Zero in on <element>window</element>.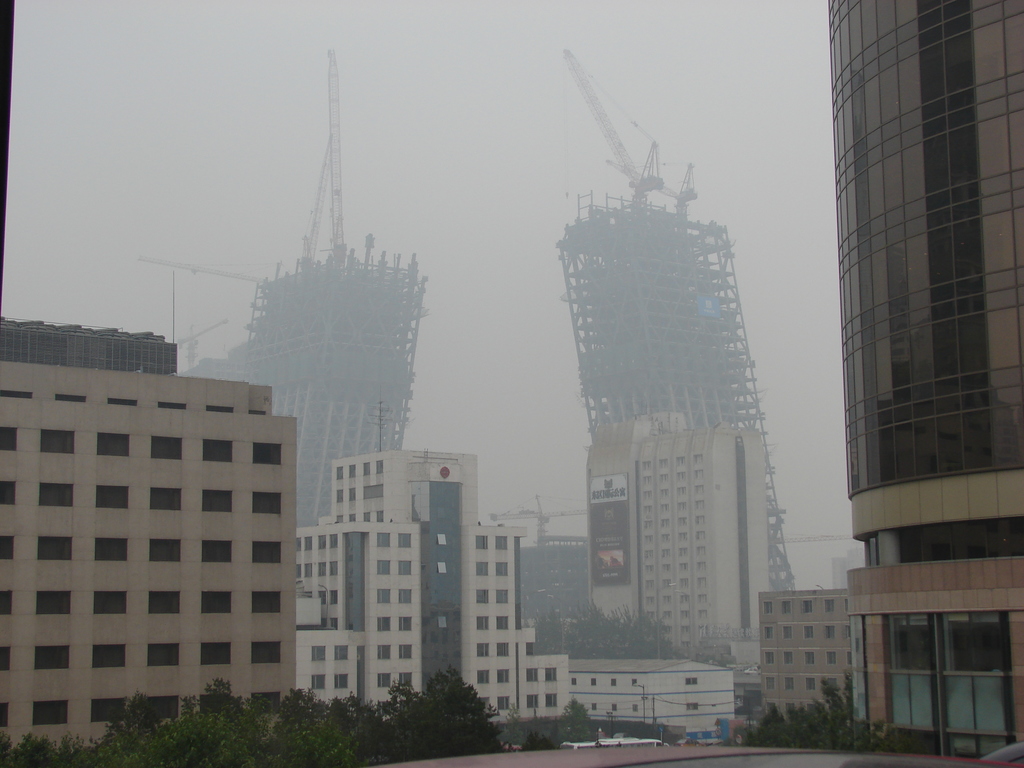
Zeroed in: bbox=[205, 405, 236, 412].
